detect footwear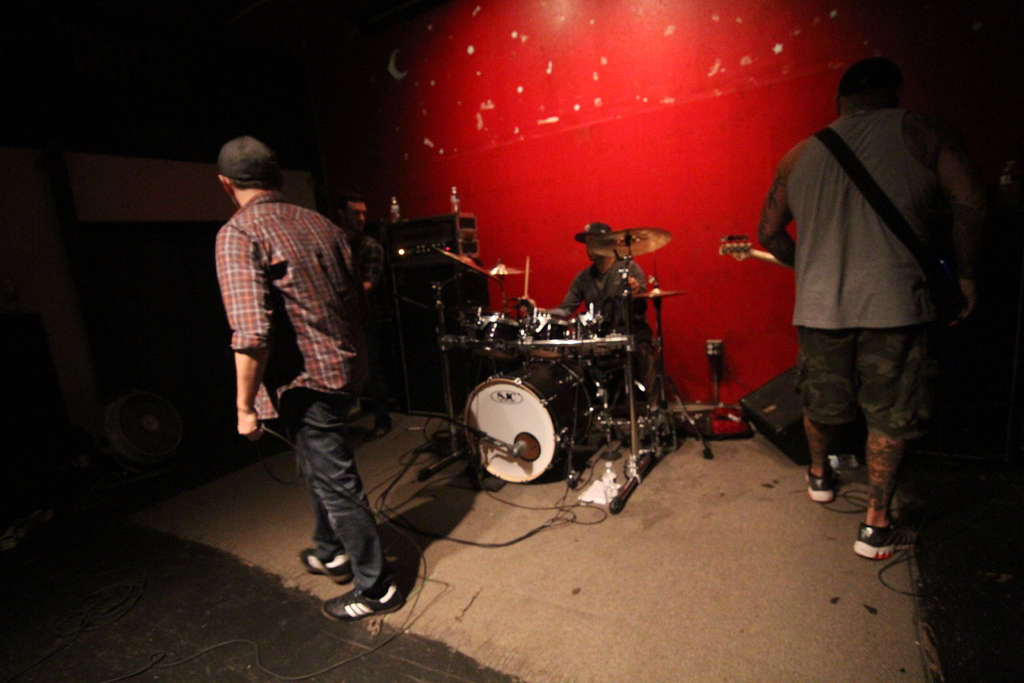
x1=298 y1=541 x2=348 y2=579
